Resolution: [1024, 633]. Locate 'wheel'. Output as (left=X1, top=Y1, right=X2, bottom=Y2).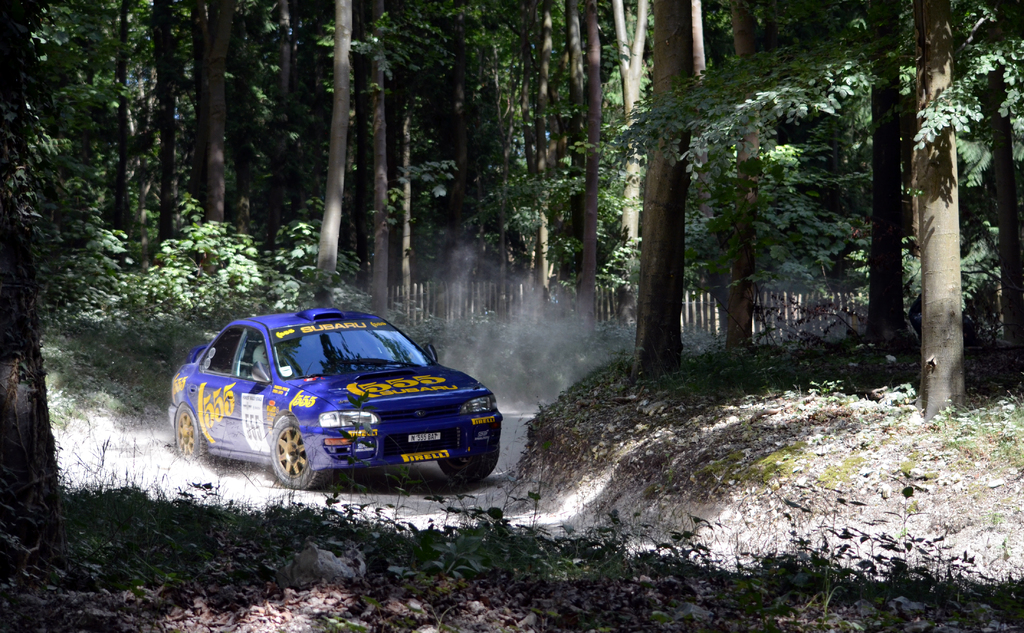
(left=171, top=402, right=212, bottom=464).
